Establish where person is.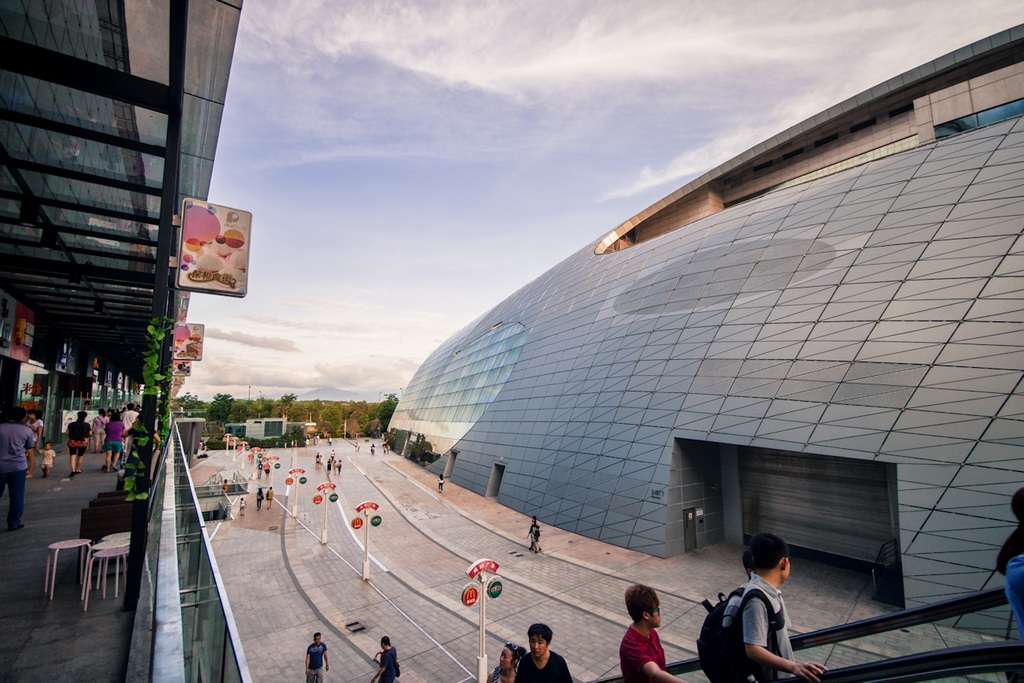
Established at crop(490, 644, 532, 682).
